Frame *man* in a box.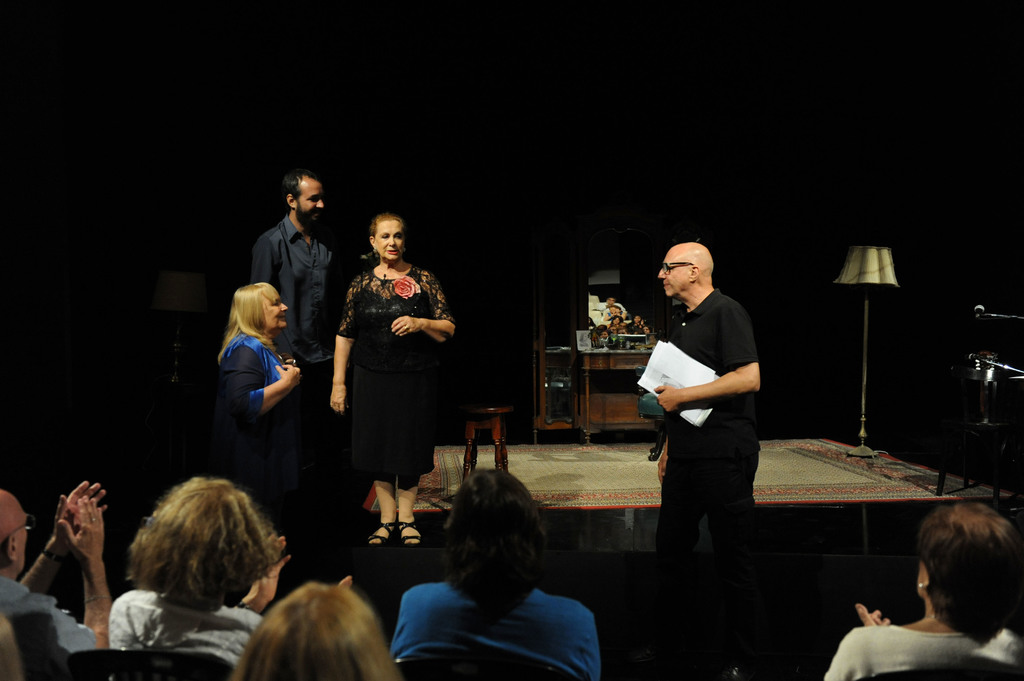
left=628, top=240, right=771, bottom=607.
